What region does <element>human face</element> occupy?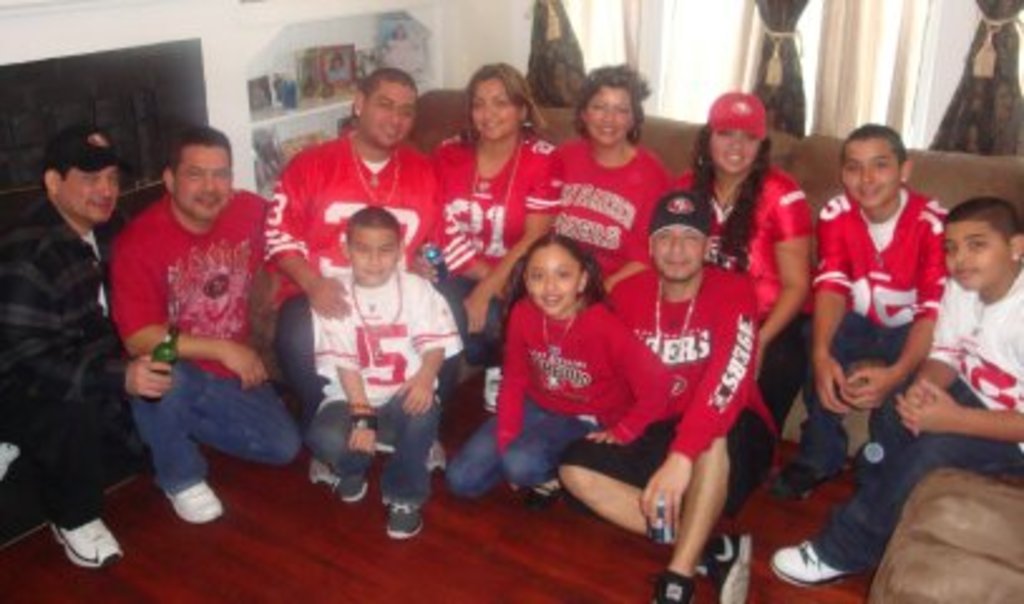
x1=352, y1=224, x2=395, y2=284.
